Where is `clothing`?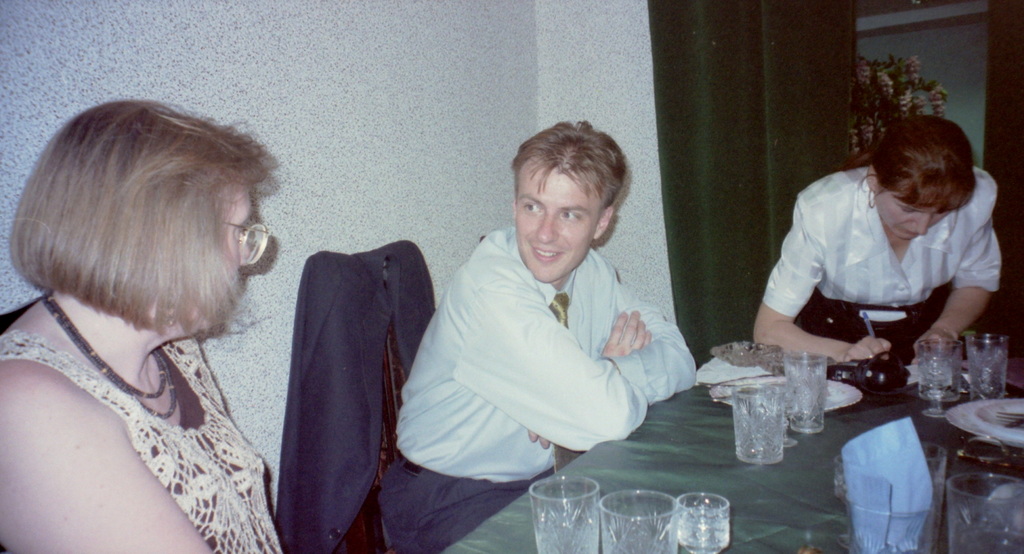
Rect(271, 238, 439, 553).
